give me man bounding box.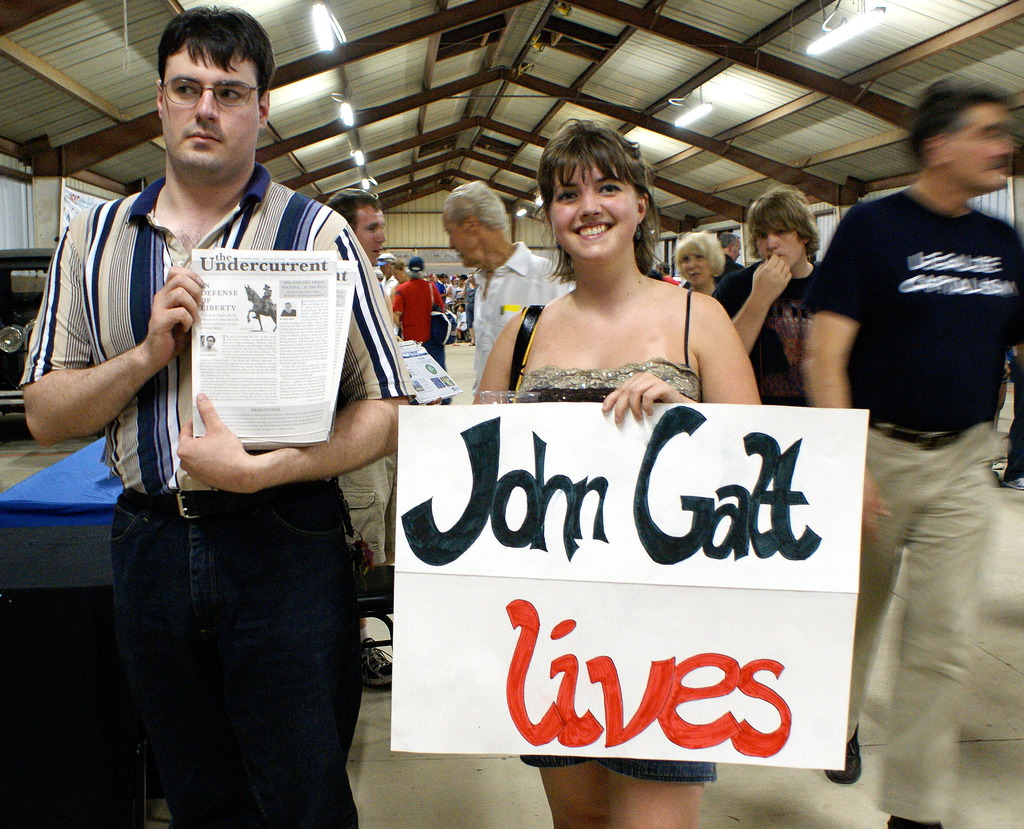
l=803, t=70, r=1023, b=828.
